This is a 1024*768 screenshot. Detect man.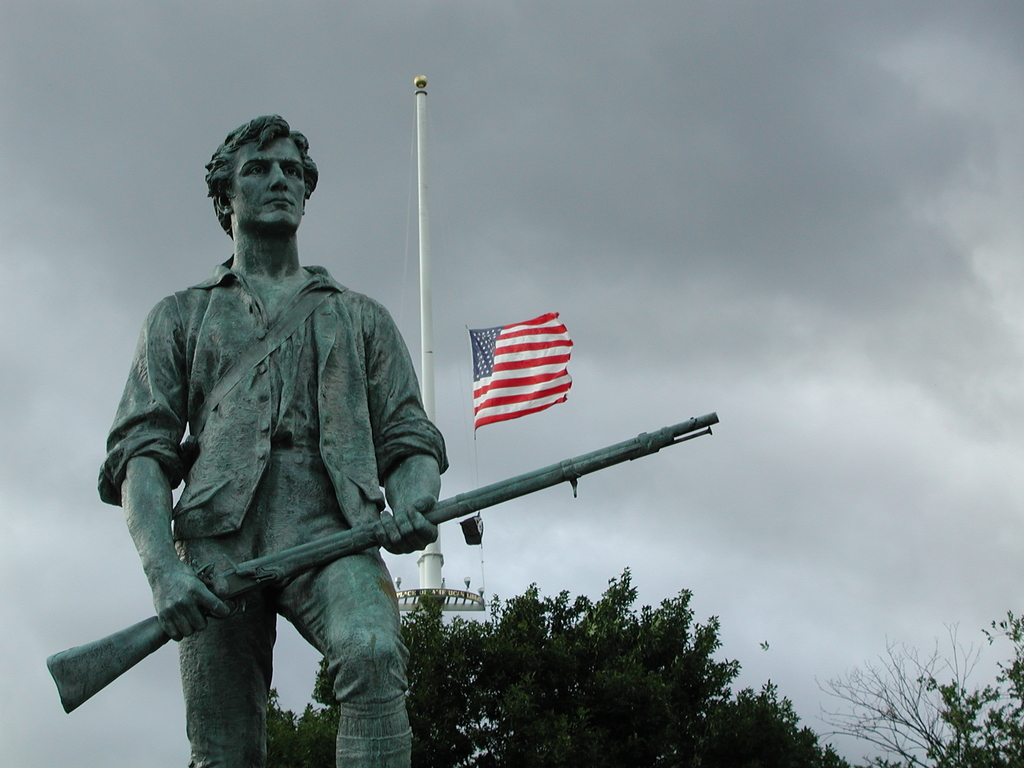
pyautogui.locateOnScreen(84, 90, 449, 767).
